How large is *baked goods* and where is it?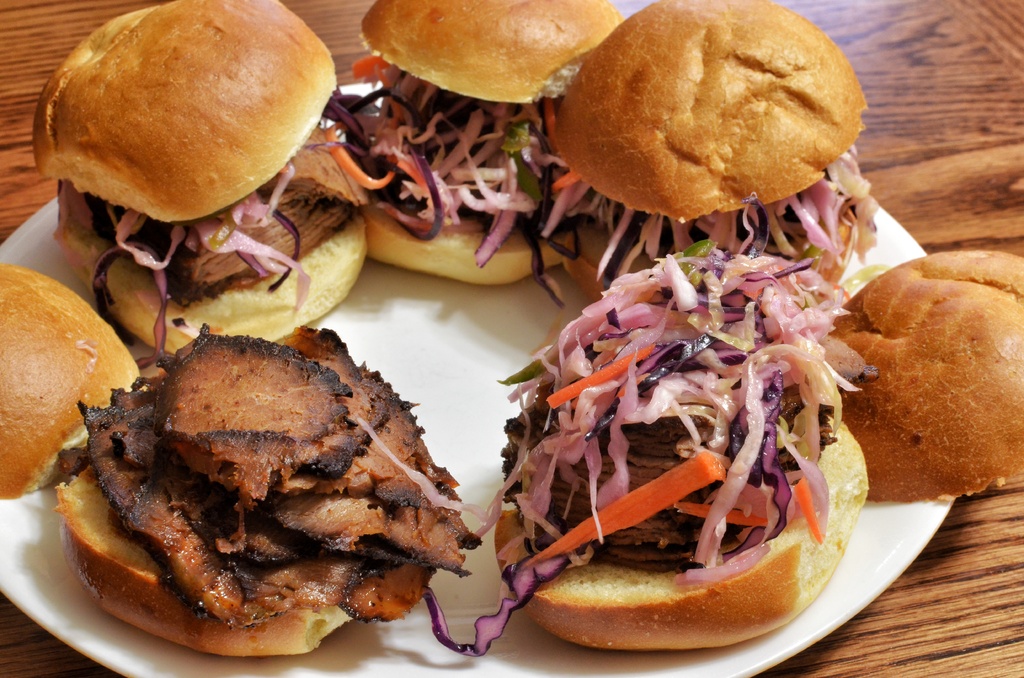
Bounding box: 359 0 626 286.
